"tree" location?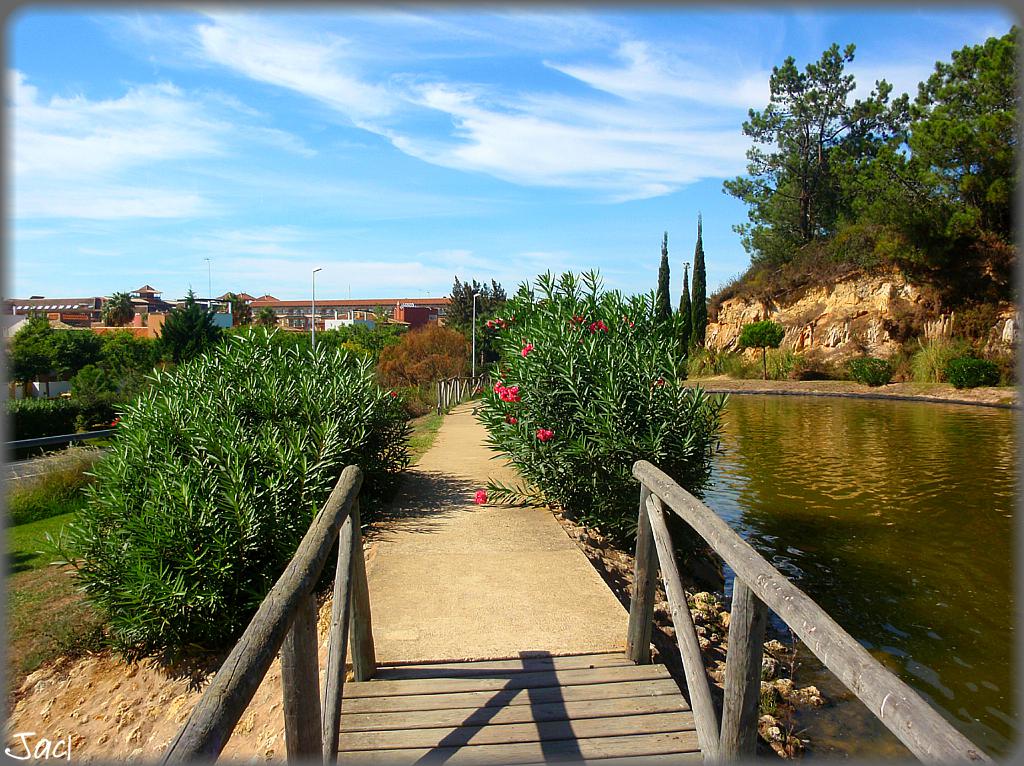
[833,154,992,224]
